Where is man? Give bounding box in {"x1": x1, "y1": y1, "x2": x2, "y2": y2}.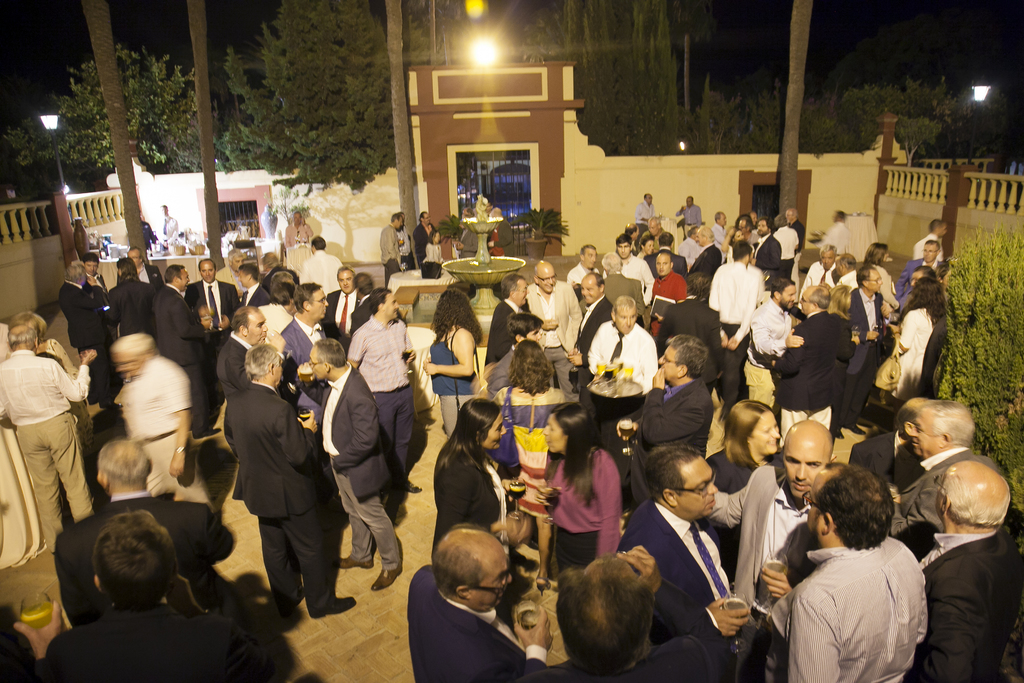
{"x1": 847, "y1": 268, "x2": 885, "y2": 325}.
